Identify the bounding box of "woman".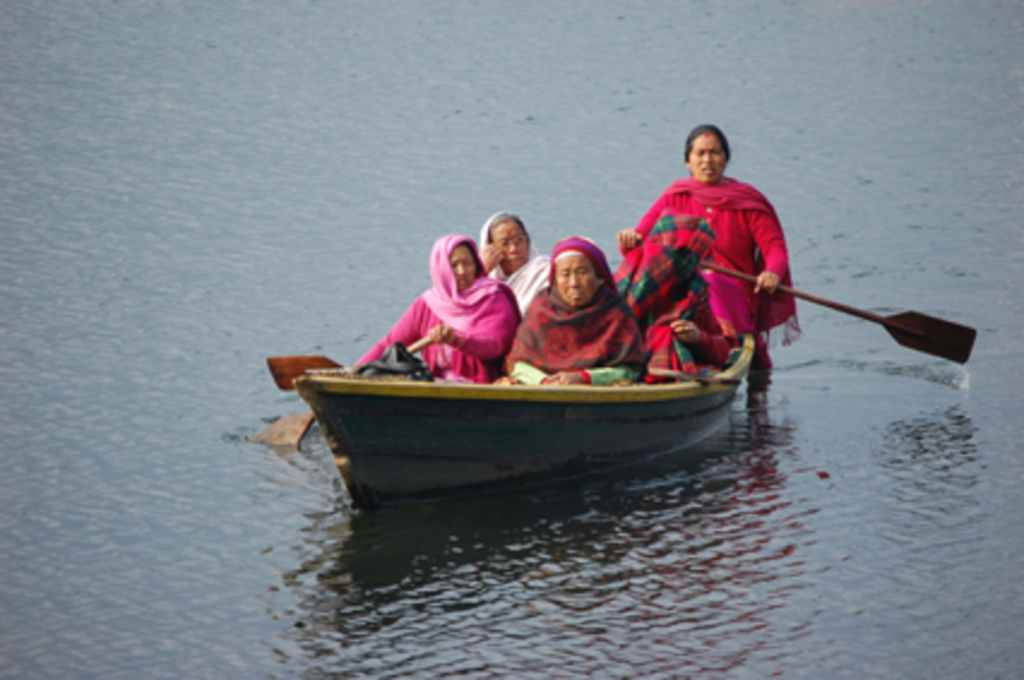
(332,231,531,389).
